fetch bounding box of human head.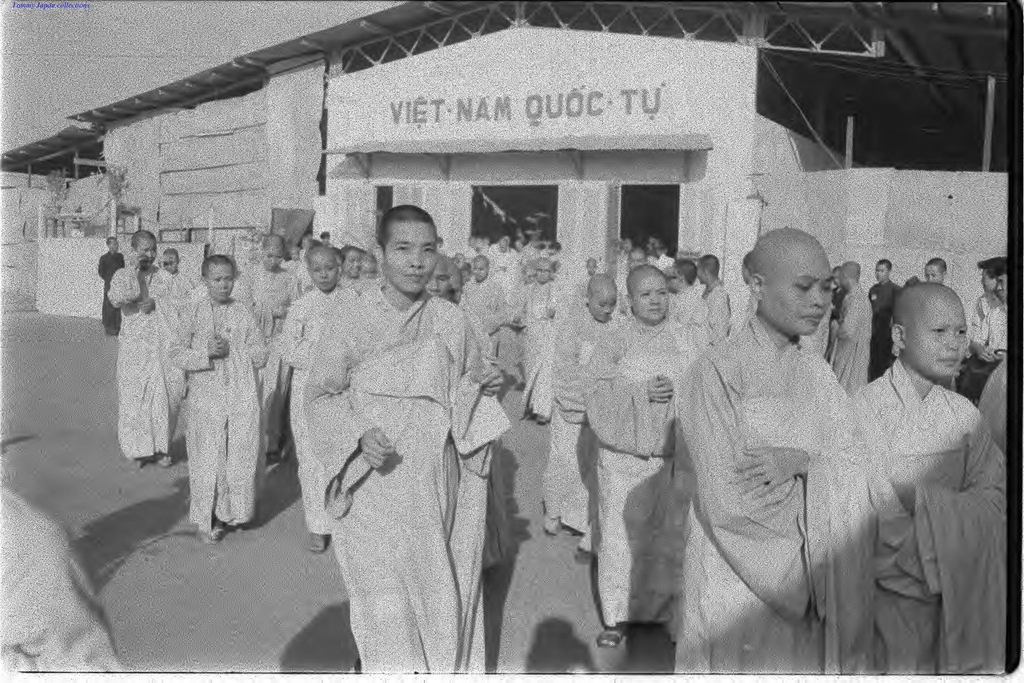
Bbox: 584, 255, 599, 278.
